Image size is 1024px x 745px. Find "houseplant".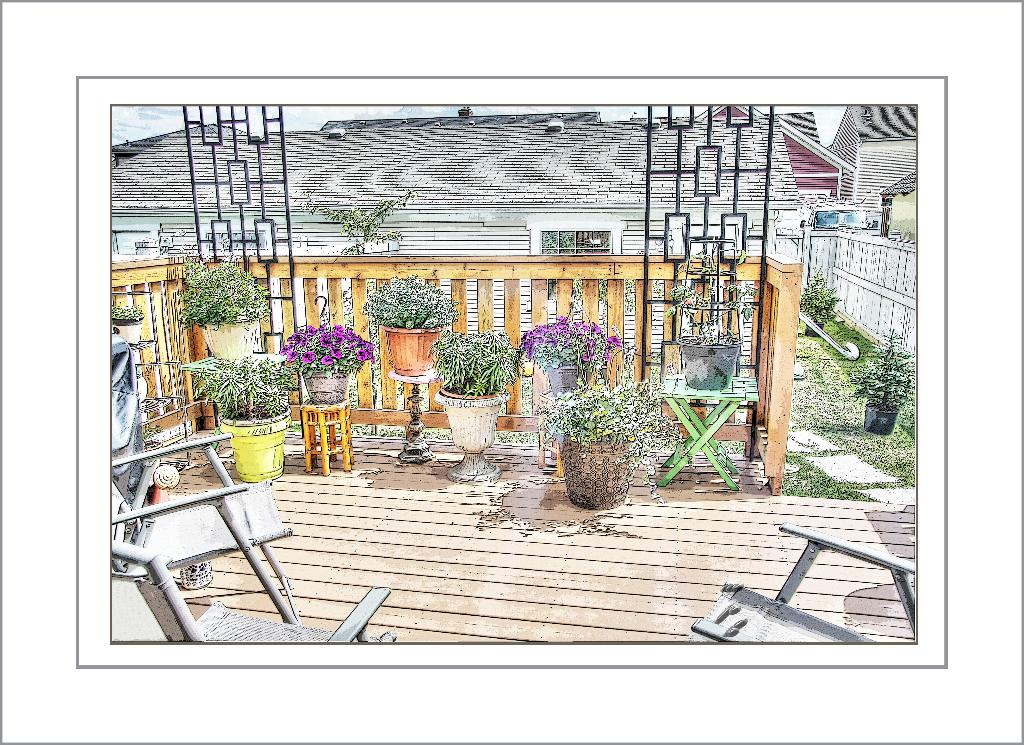
<bbox>799, 267, 841, 335</bbox>.
